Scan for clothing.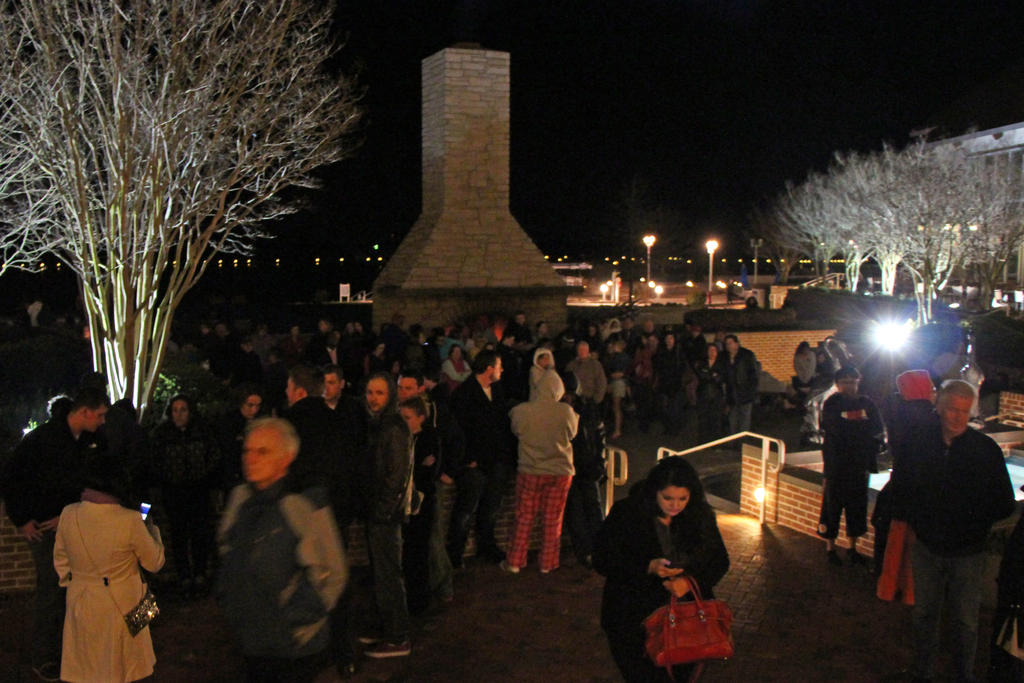
Scan result: (left=48, top=495, right=173, bottom=682).
